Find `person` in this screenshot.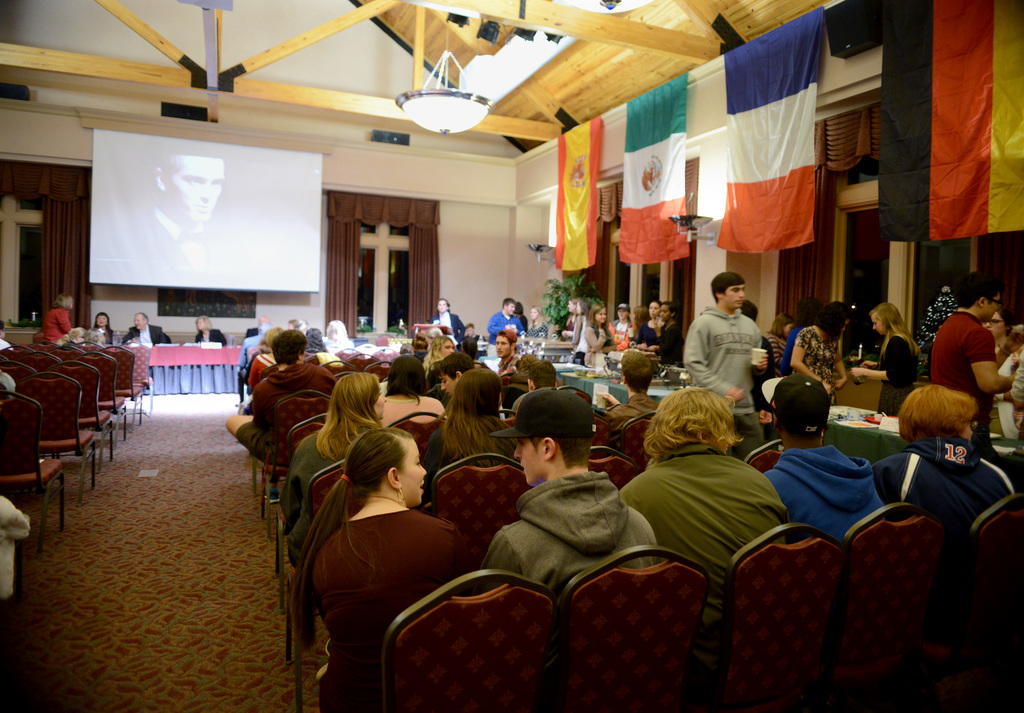
The bounding box for `person` is (left=930, top=272, right=1011, bottom=447).
